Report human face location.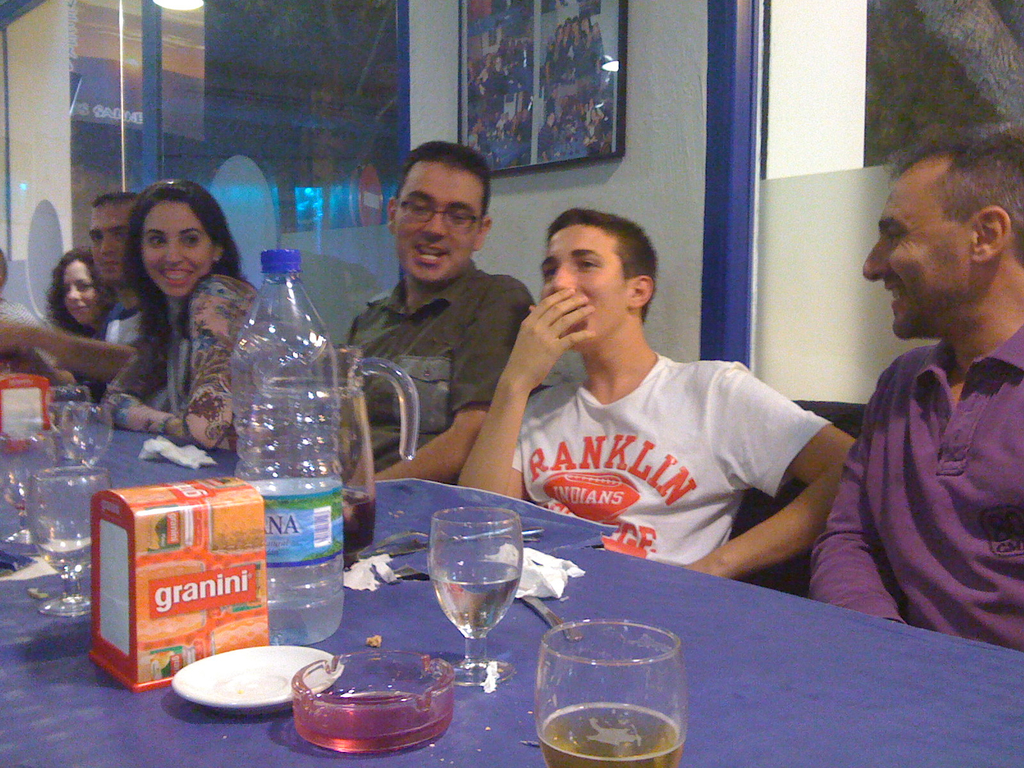
Report: locate(84, 204, 129, 286).
